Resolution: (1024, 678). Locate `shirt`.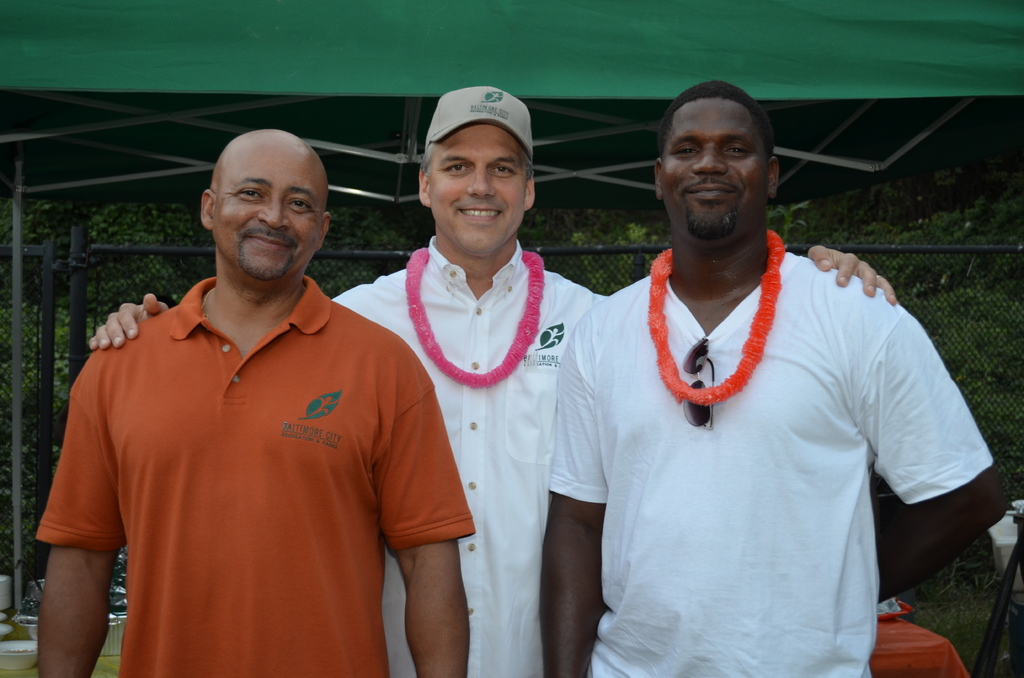
detection(334, 236, 602, 677).
